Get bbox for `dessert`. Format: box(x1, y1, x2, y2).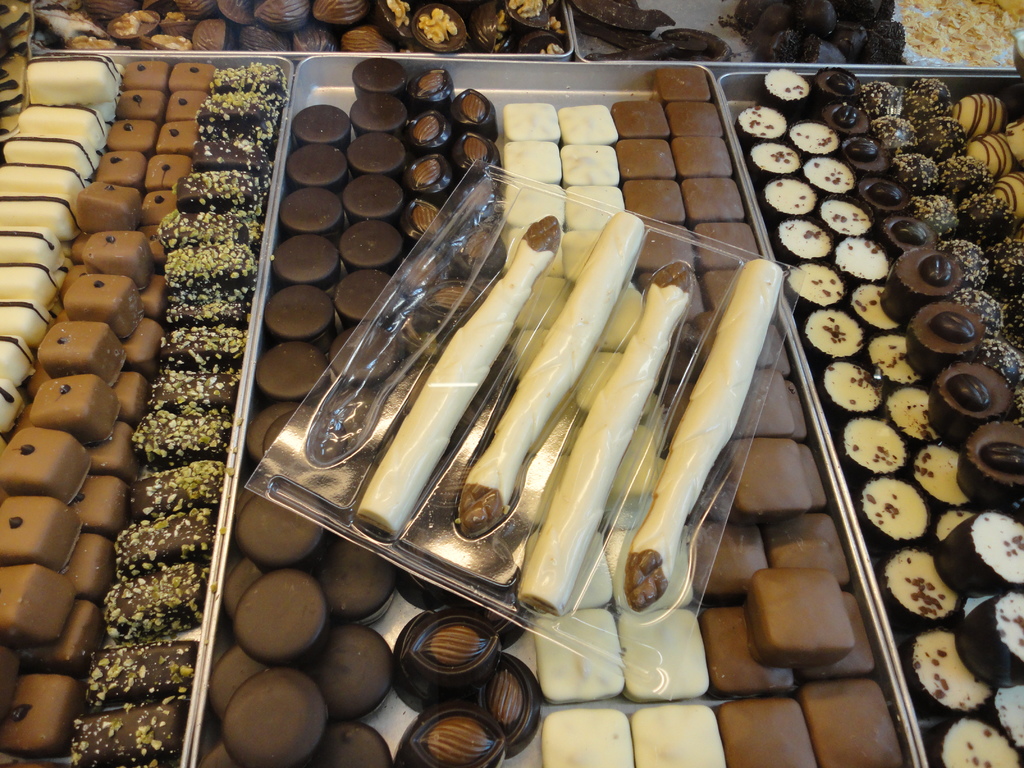
box(852, 172, 912, 208).
